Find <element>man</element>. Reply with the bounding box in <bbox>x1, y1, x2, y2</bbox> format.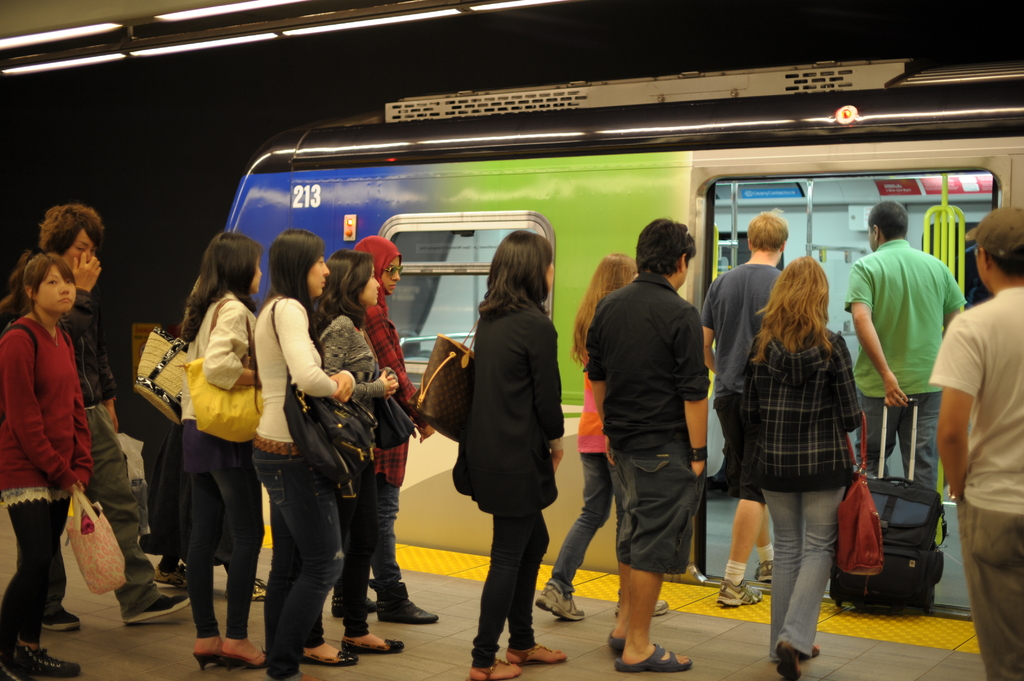
<bbox>585, 236, 735, 653</bbox>.
